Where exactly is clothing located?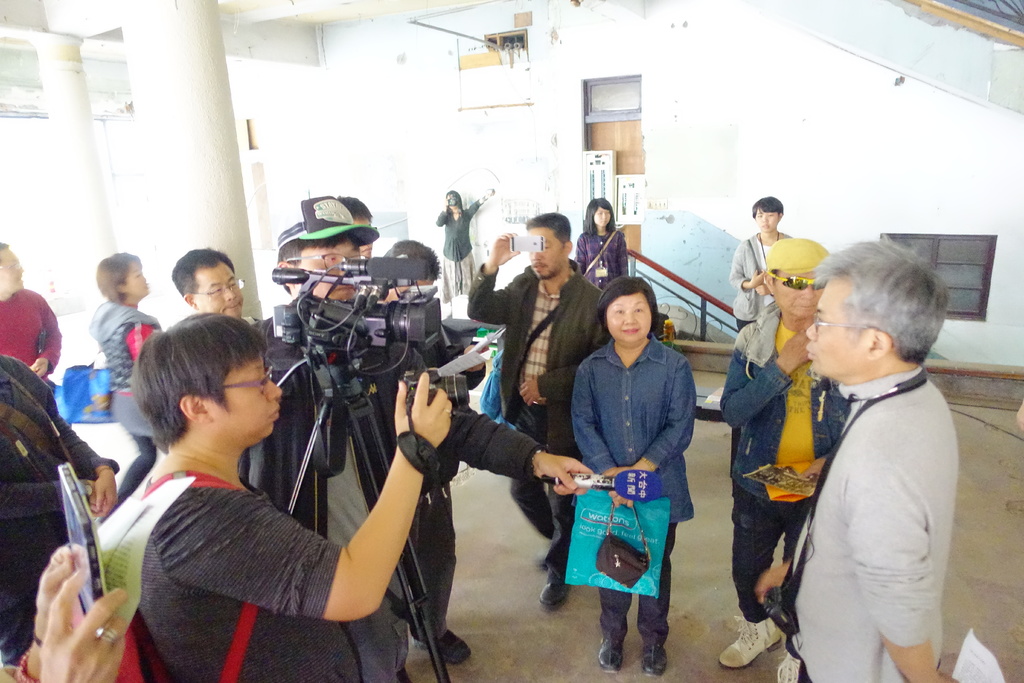
Its bounding box is rect(593, 518, 678, 642).
